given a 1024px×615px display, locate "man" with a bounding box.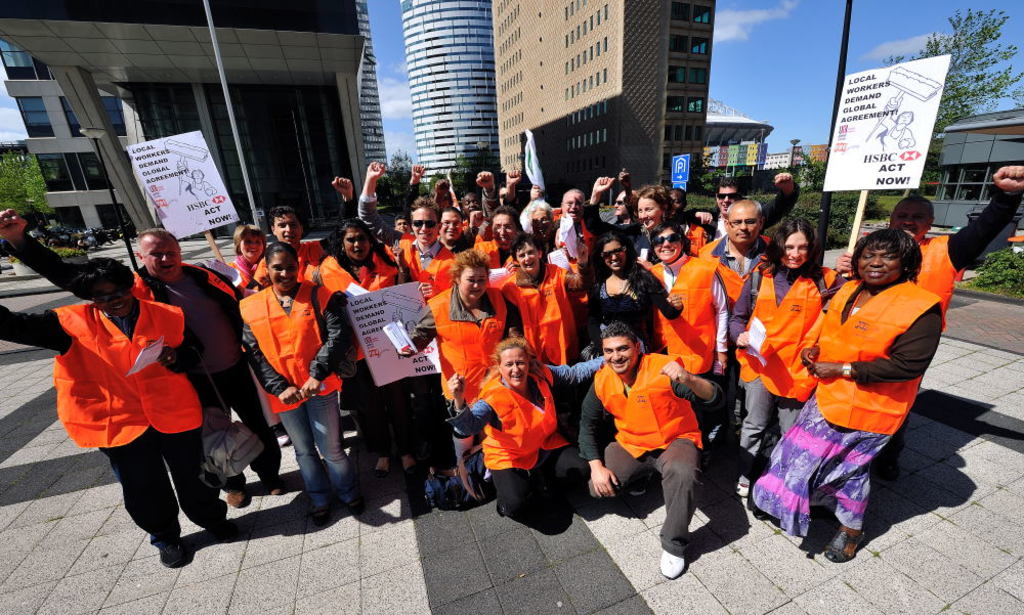
Located: (358, 158, 454, 304).
